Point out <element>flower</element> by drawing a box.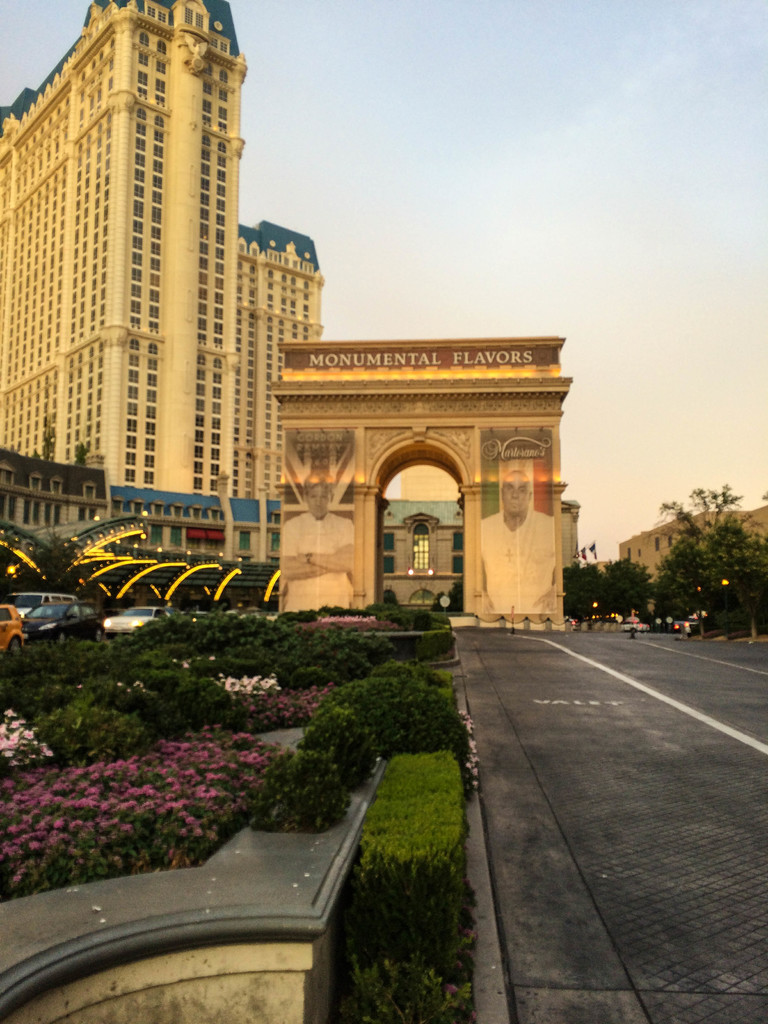
[x1=168, y1=792, x2=175, y2=802].
